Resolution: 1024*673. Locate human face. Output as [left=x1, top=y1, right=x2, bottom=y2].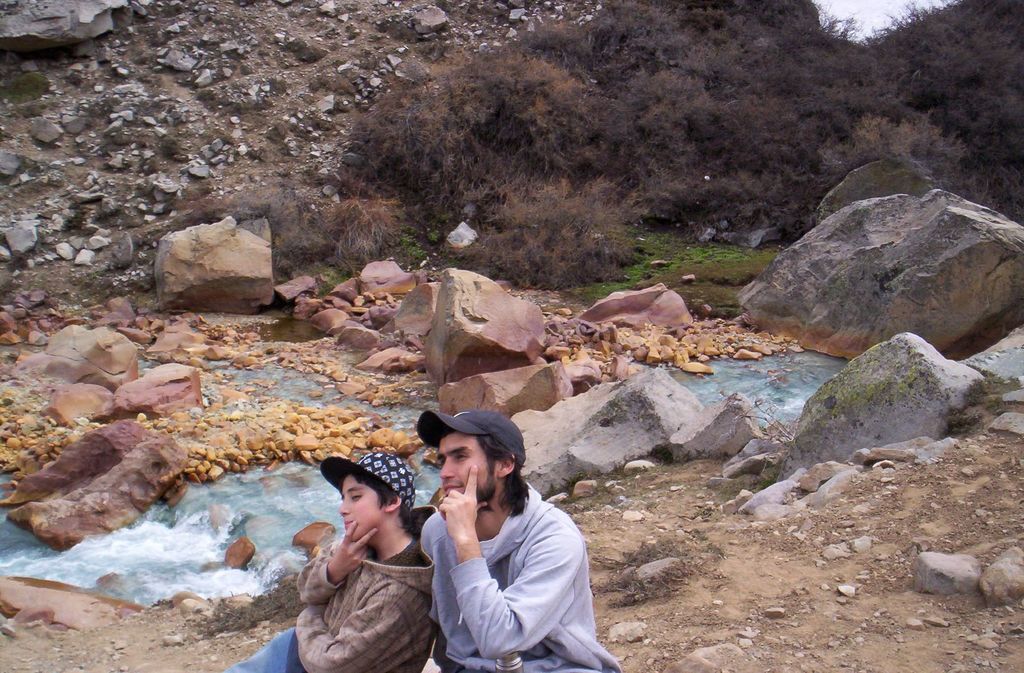
[left=433, top=435, right=495, bottom=507].
